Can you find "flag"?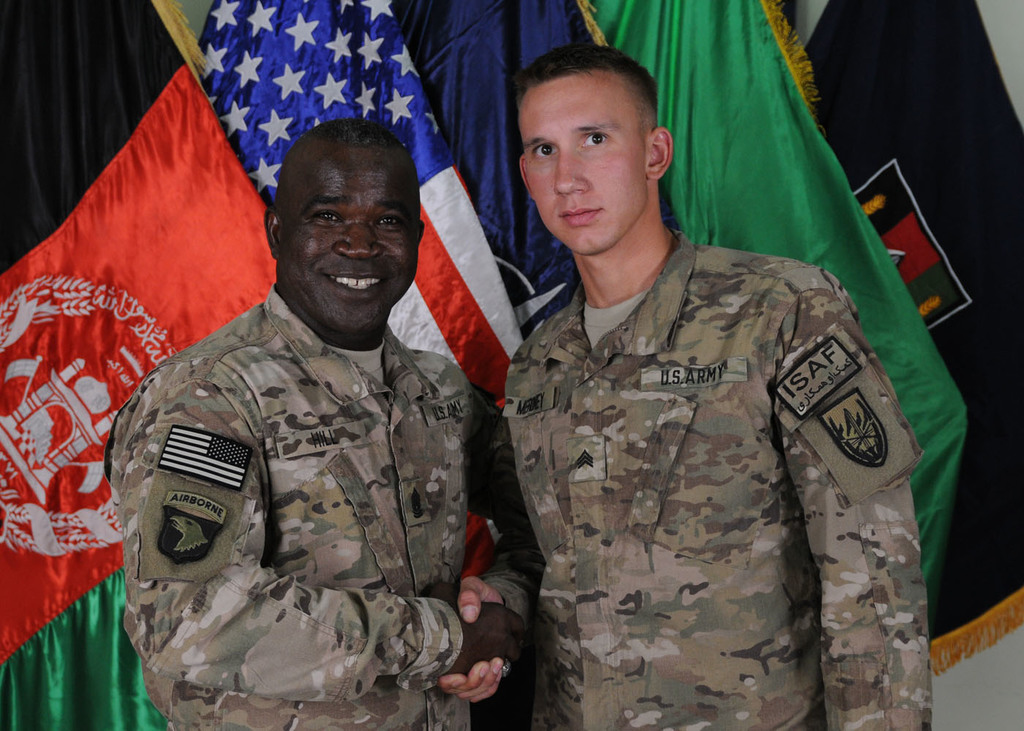
Yes, bounding box: (left=833, top=0, right=1020, bottom=681).
